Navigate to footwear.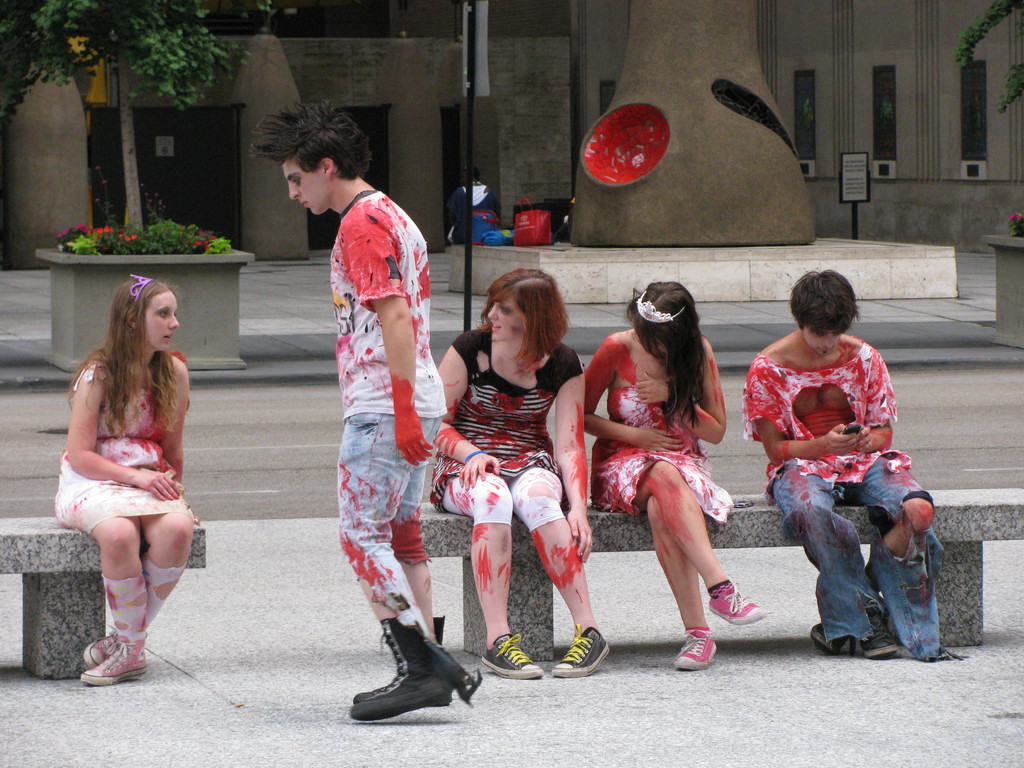
Navigation target: box(348, 616, 458, 723).
